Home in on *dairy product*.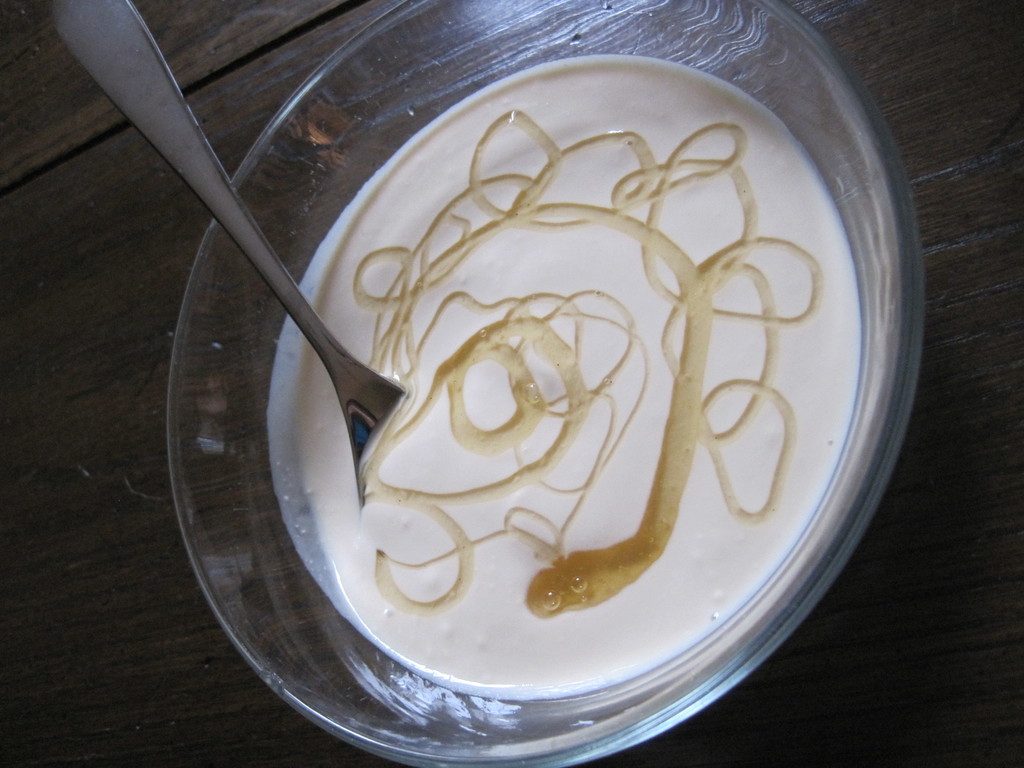
Homed in at BBox(211, 108, 794, 666).
